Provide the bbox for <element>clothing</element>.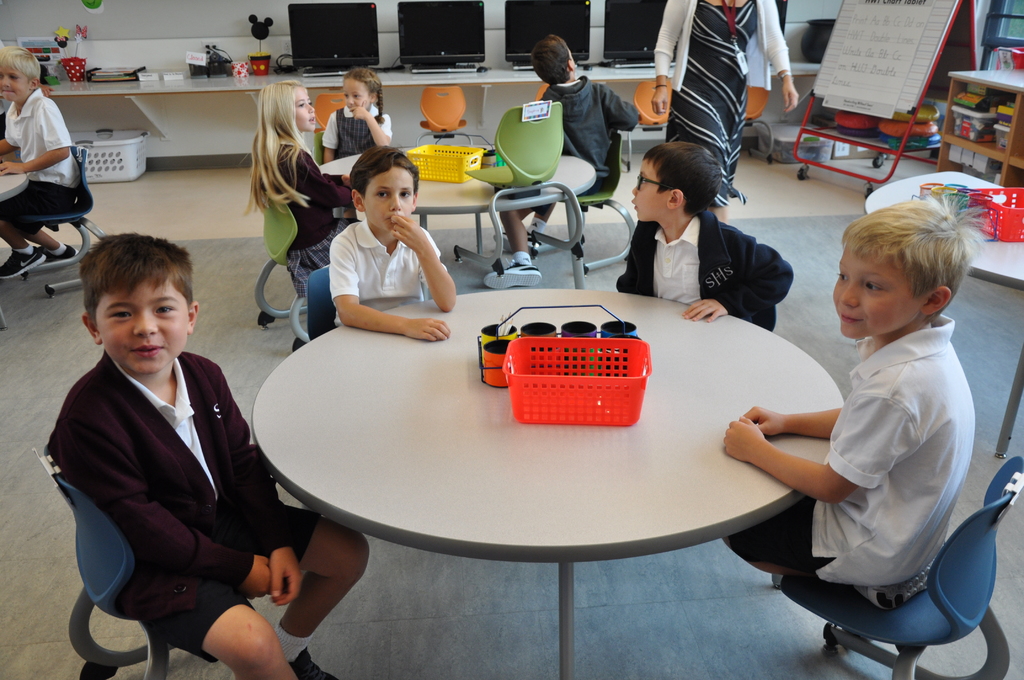
(653, 0, 791, 203).
